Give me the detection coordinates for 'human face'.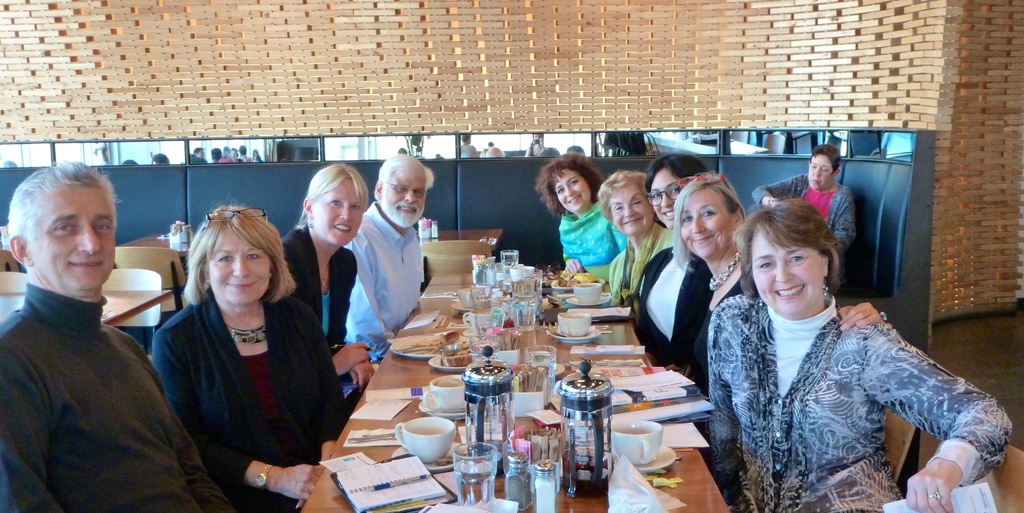
748/229/822/318.
